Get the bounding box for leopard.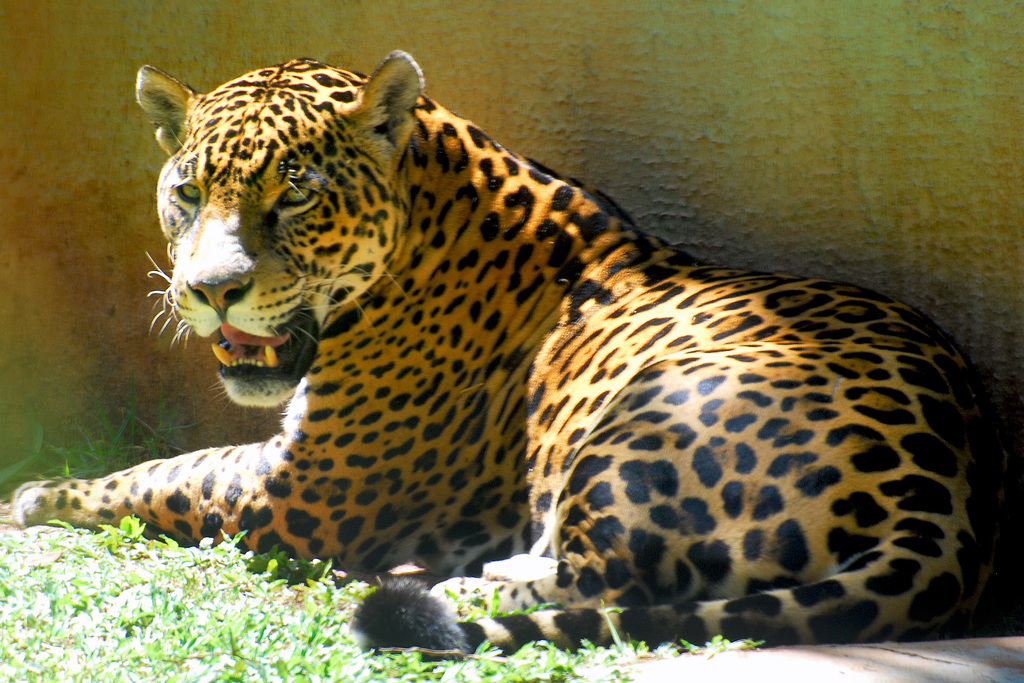
bbox=(6, 49, 1009, 649).
